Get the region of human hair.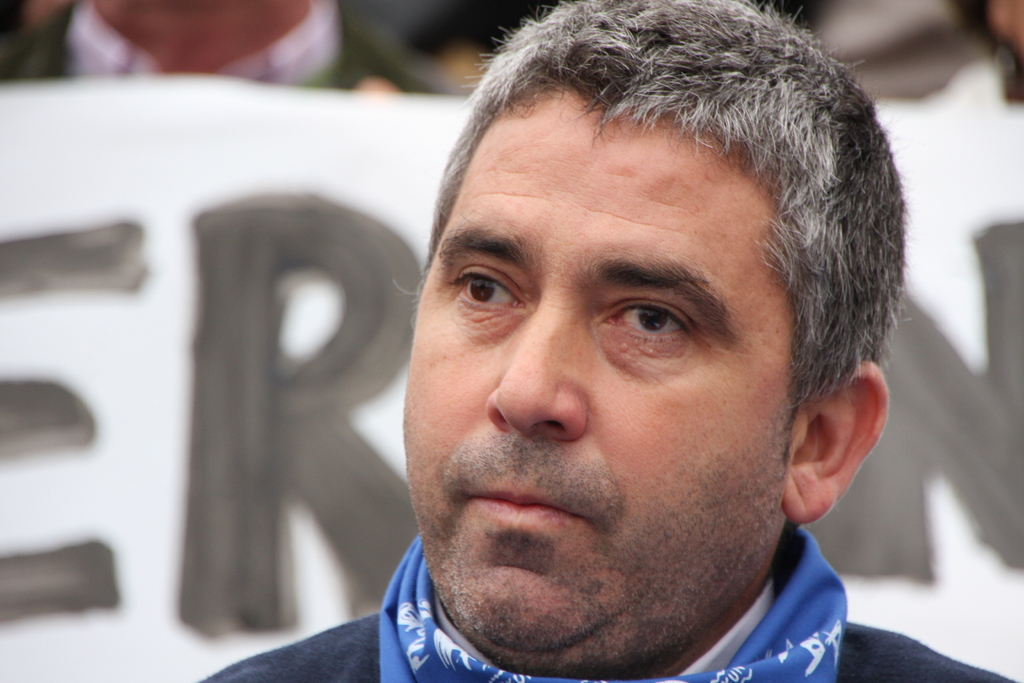
bbox(390, 19, 900, 488).
